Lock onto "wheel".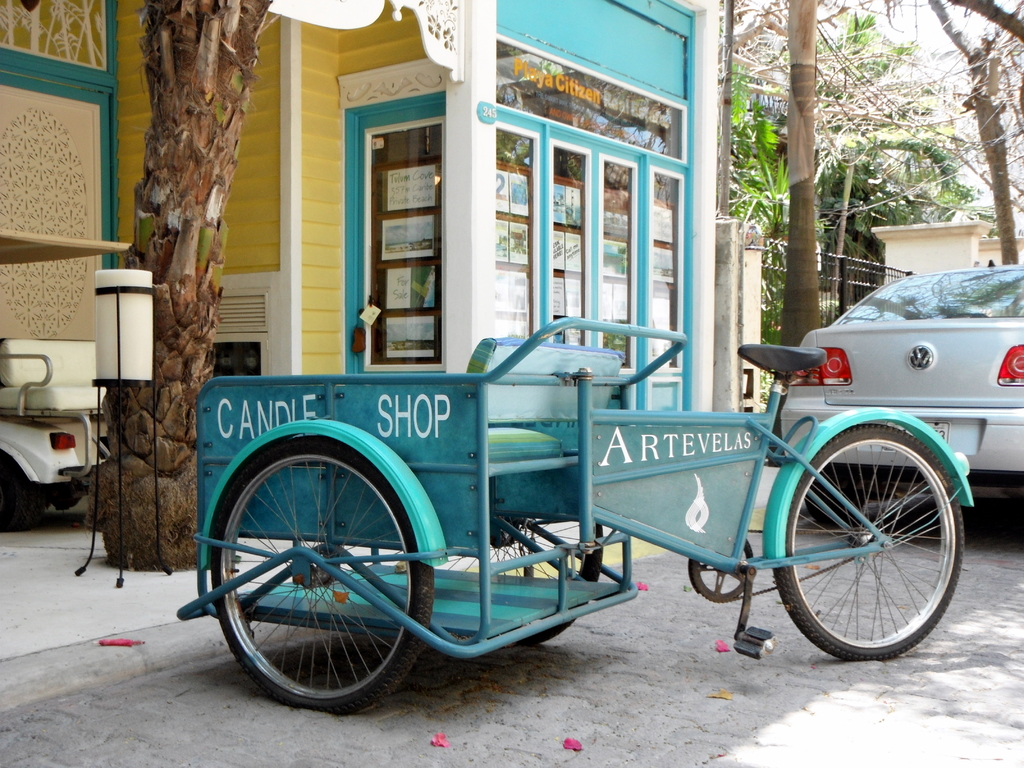
Locked: bbox=(769, 424, 969, 658).
